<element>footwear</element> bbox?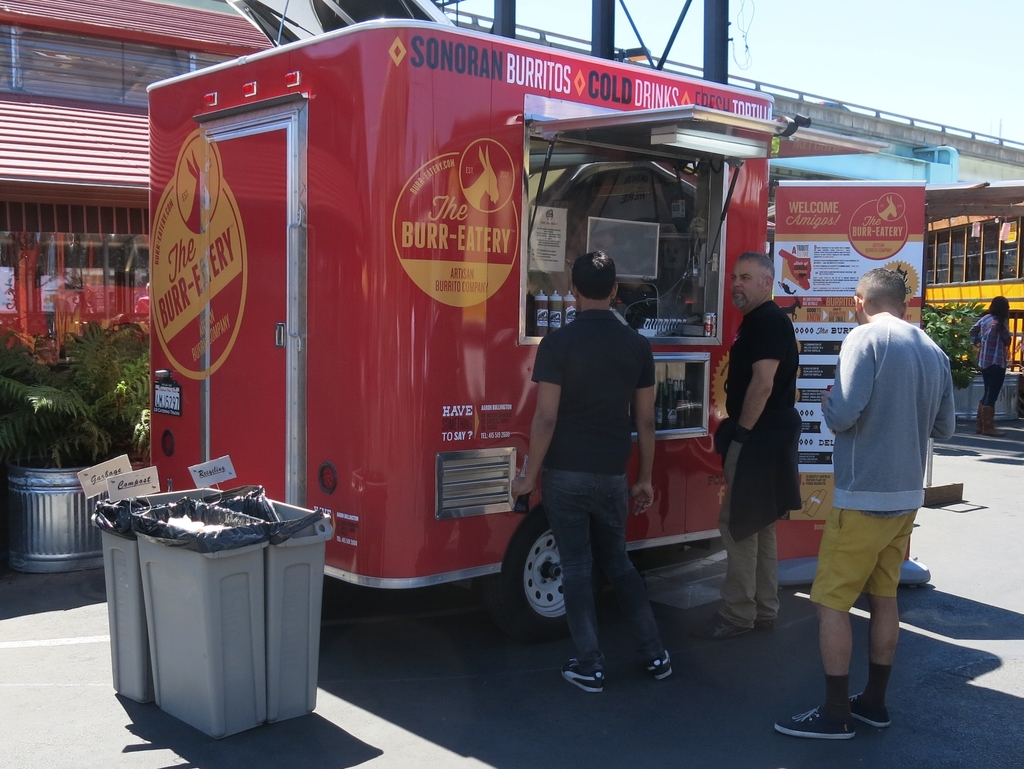
(848, 694, 893, 729)
